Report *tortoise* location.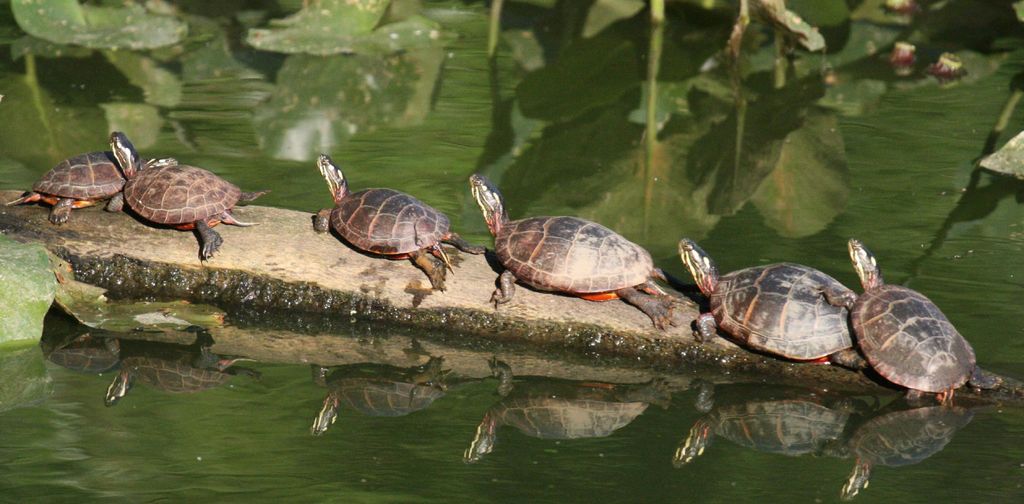
Report: <region>312, 357, 444, 434</region>.
